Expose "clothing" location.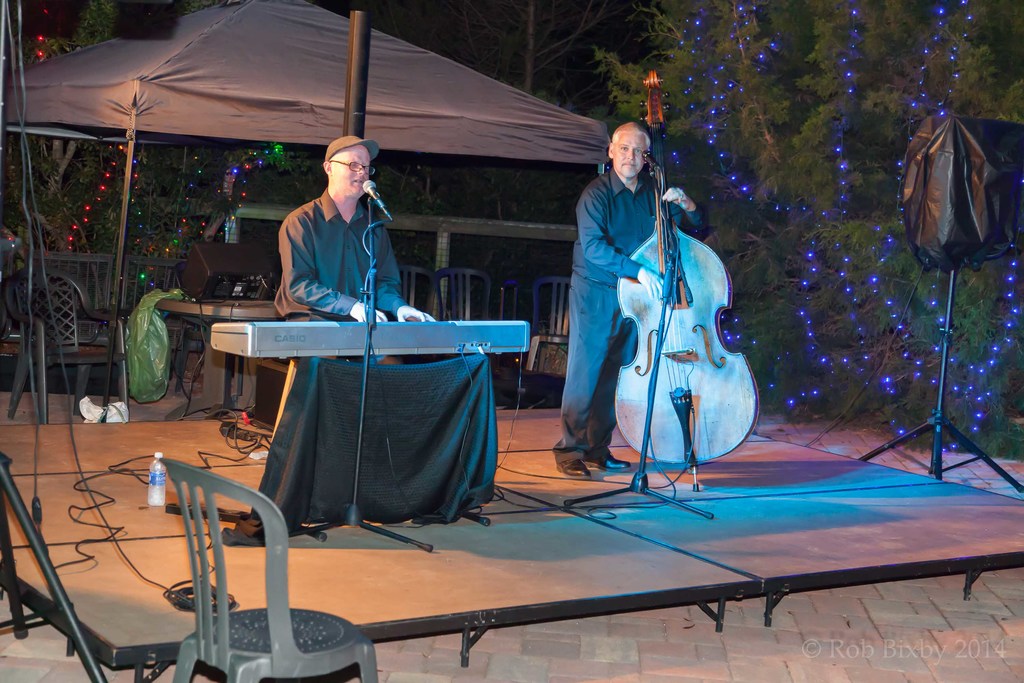
Exposed at {"left": 559, "top": 274, "right": 641, "bottom": 450}.
